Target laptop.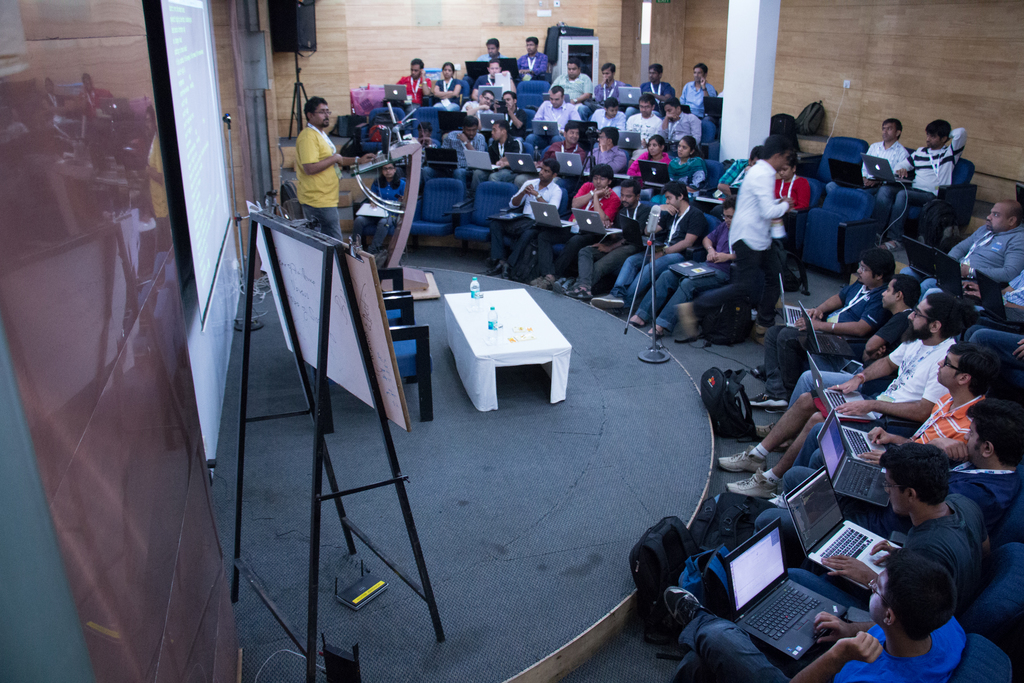
Target region: {"x1": 619, "y1": 131, "x2": 640, "y2": 146}.
